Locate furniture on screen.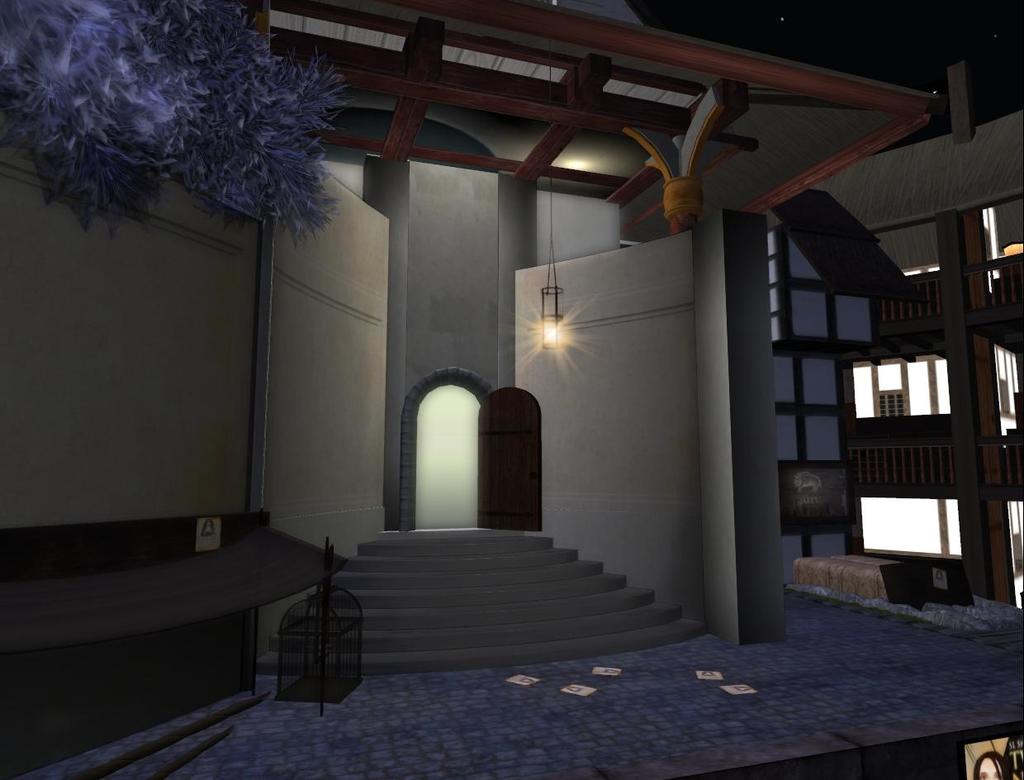
On screen at [790, 554, 978, 610].
